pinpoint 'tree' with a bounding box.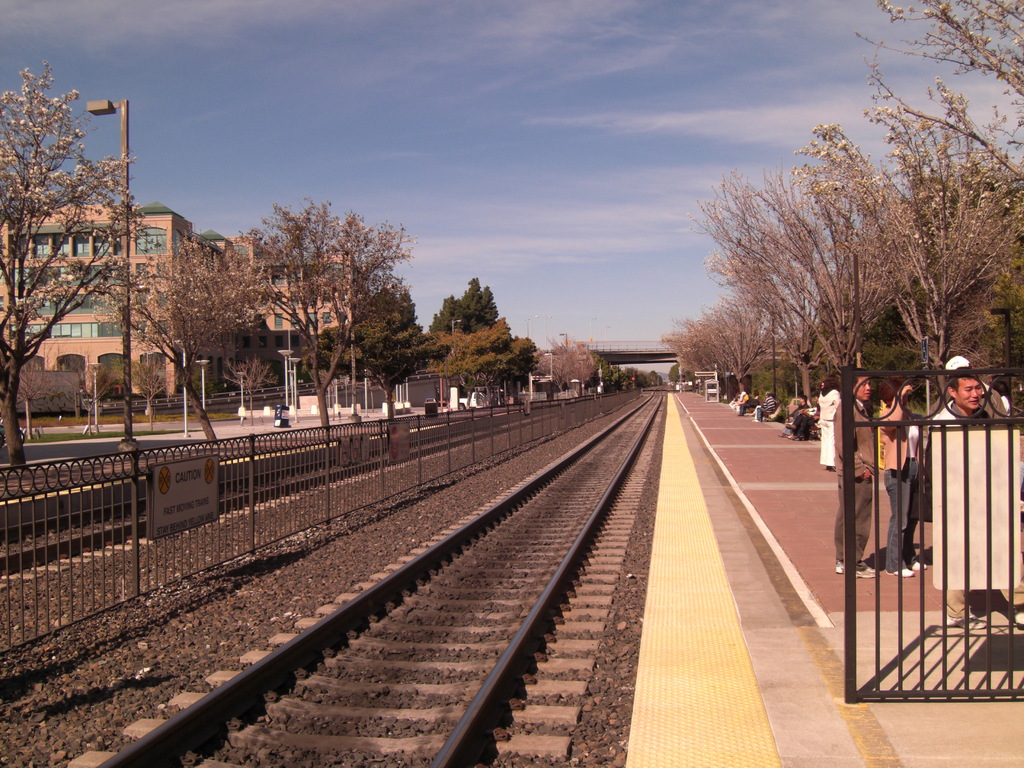
Rect(65, 353, 120, 410).
